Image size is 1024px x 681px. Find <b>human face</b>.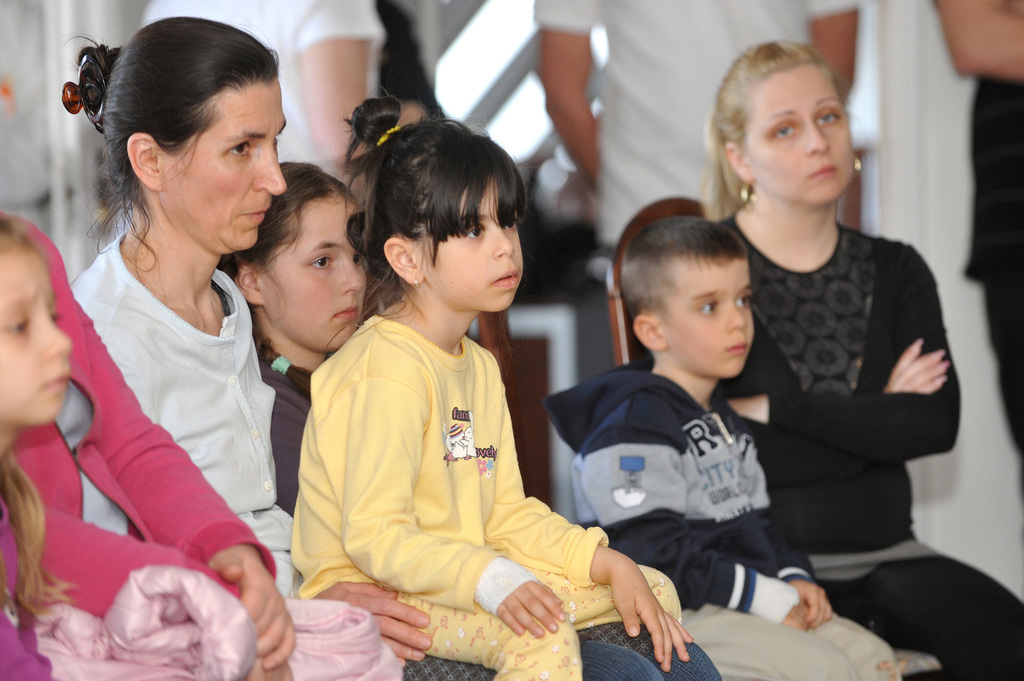
pyautogui.locateOnScreen(753, 67, 854, 206).
